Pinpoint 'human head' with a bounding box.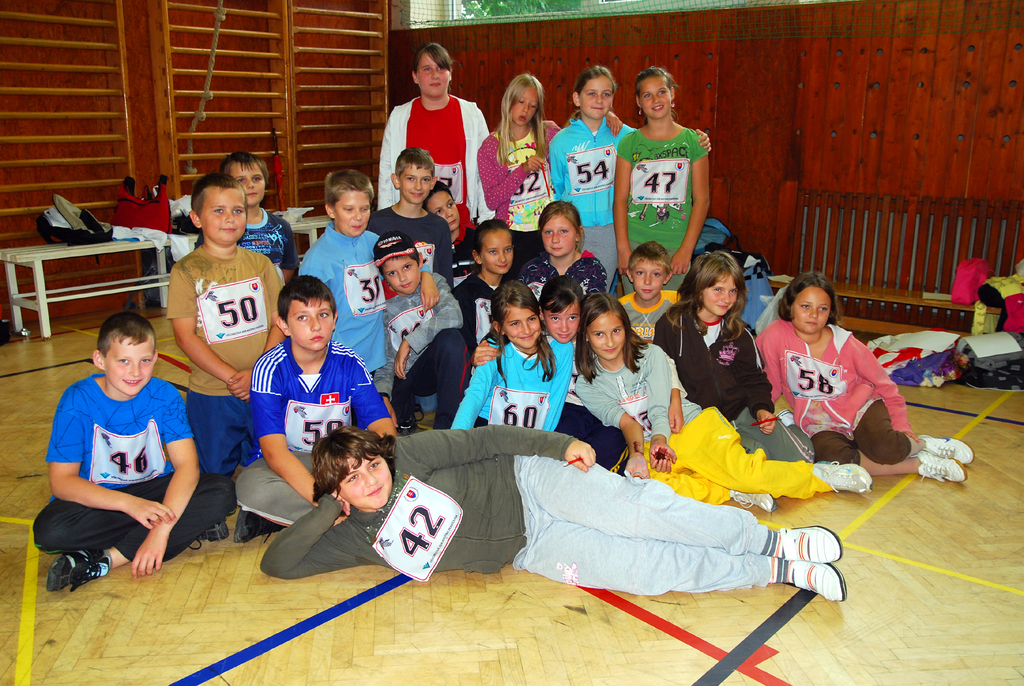
l=219, t=152, r=266, b=202.
